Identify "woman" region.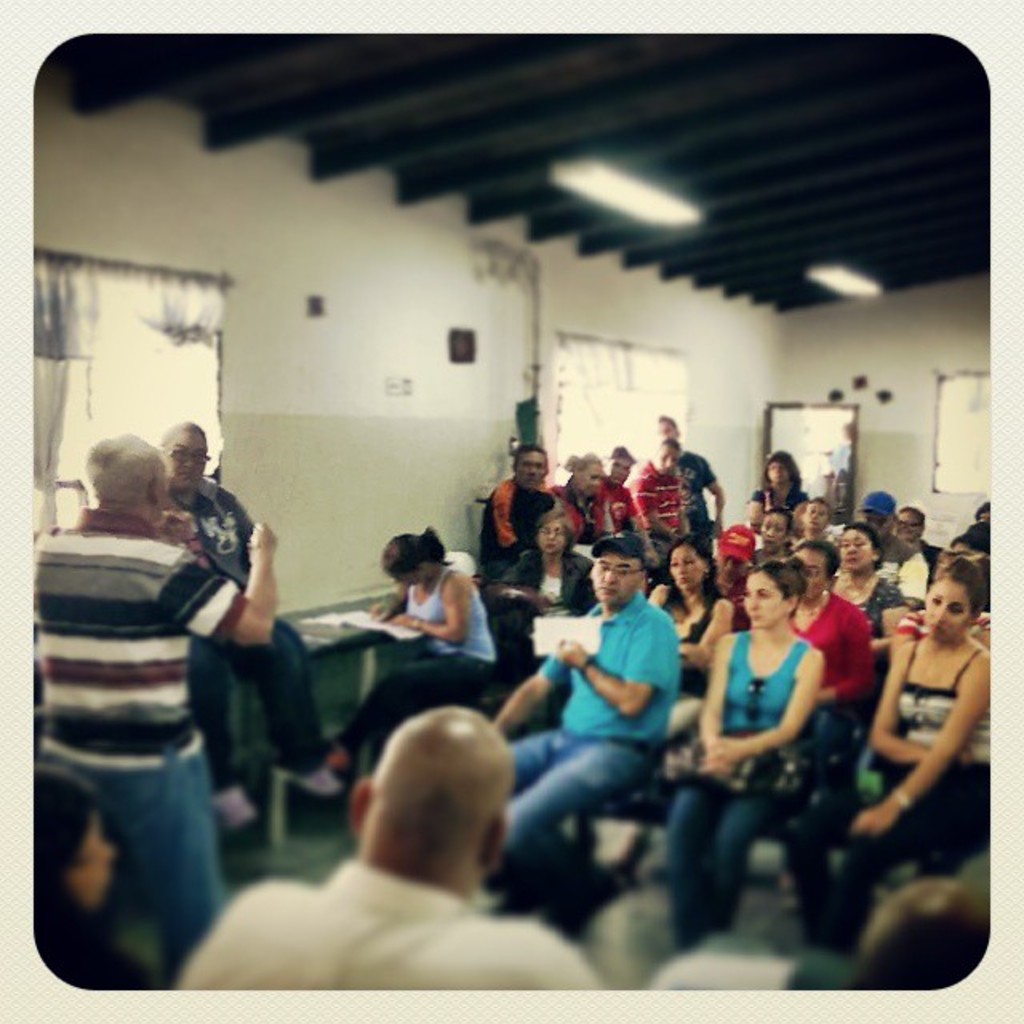
Region: region(752, 435, 814, 541).
